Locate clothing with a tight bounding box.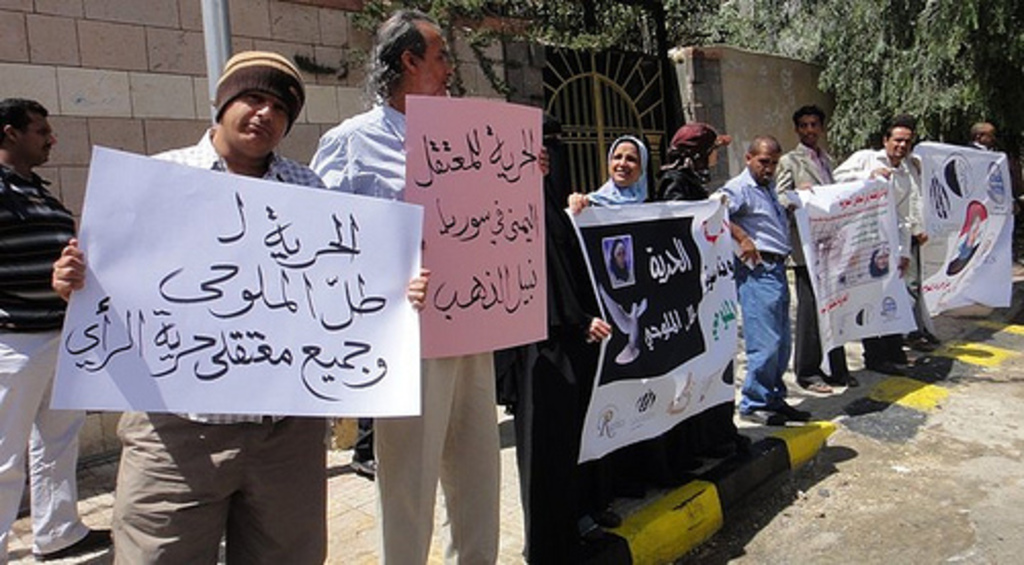
<region>571, 137, 645, 540</region>.
